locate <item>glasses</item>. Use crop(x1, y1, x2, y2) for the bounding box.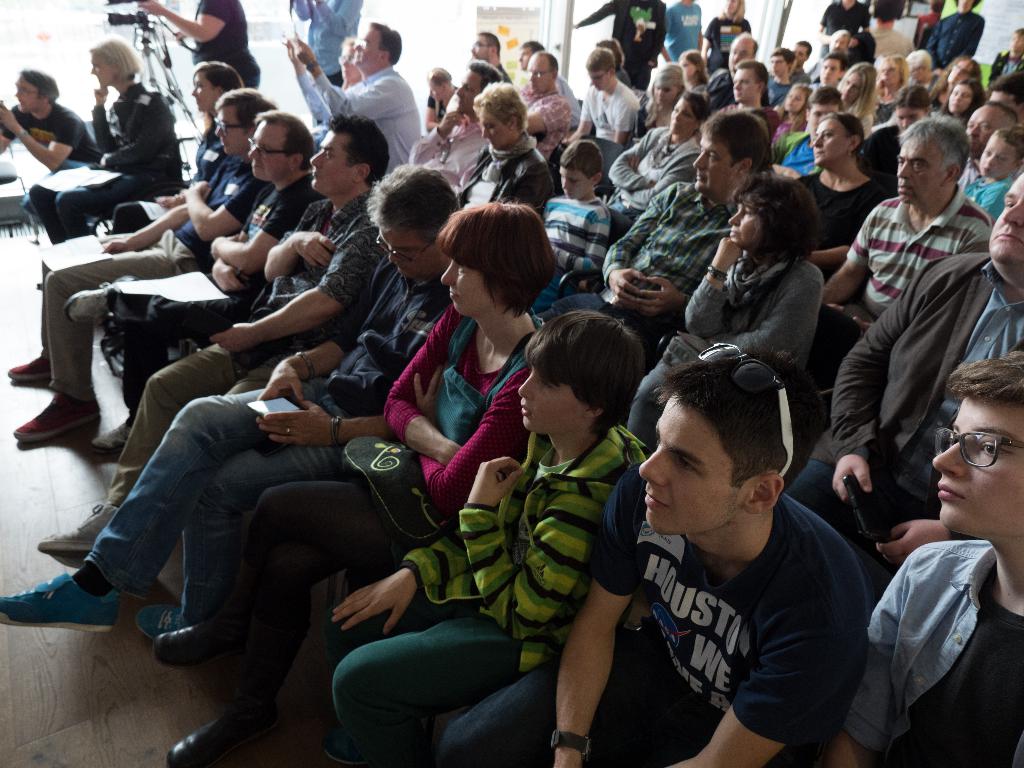
crop(585, 72, 610, 83).
